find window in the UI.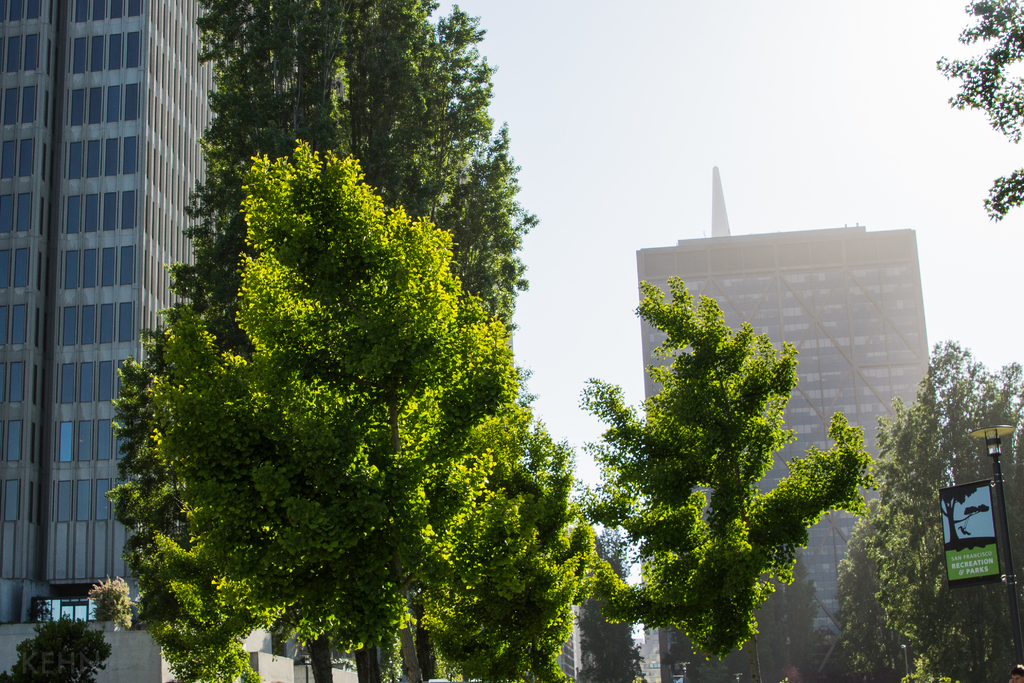
UI element at left=80, top=363, right=90, bottom=401.
